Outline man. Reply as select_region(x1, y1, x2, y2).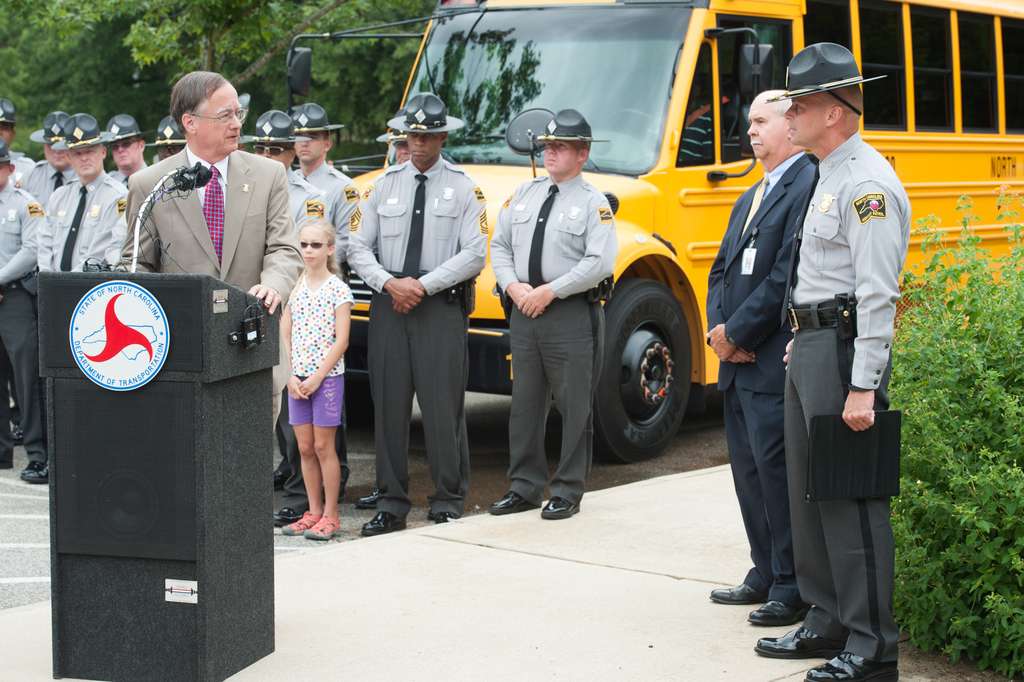
select_region(0, 97, 35, 182).
